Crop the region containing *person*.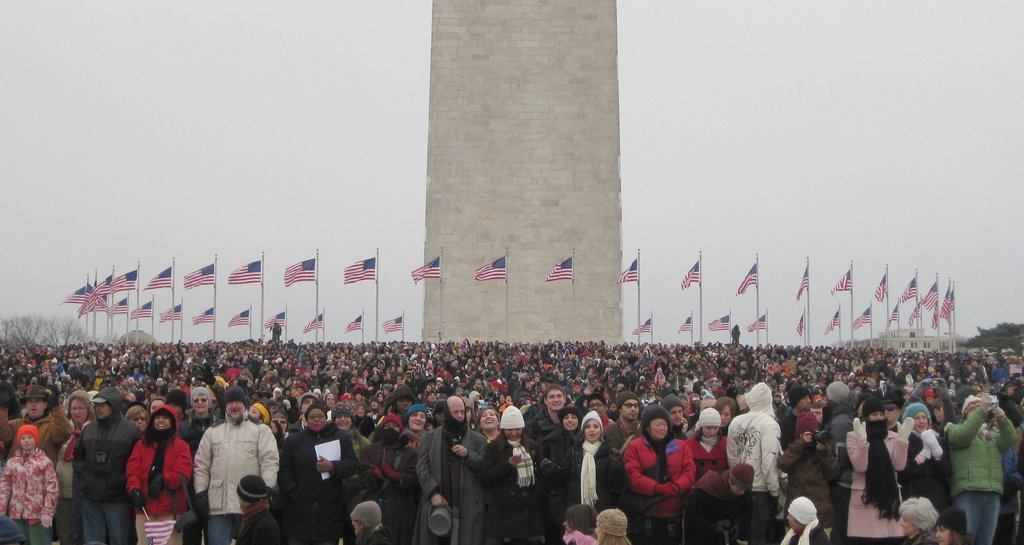
Crop region: box=[774, 409, 837, 532].
